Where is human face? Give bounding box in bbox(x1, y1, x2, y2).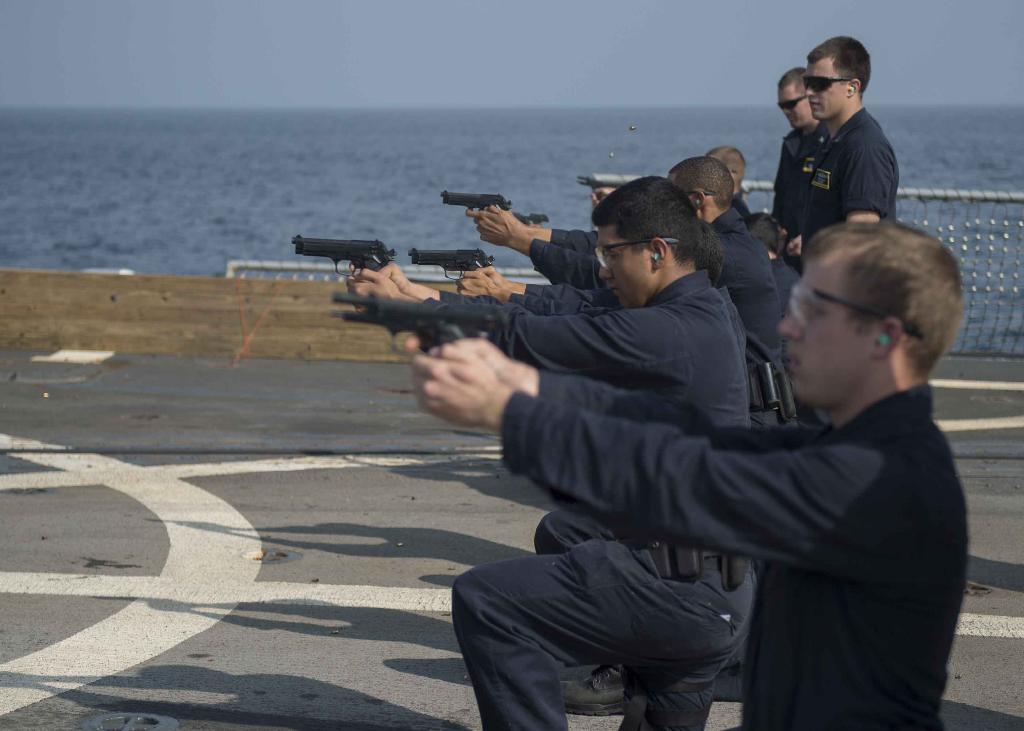
bbox(778, 81, 812, 130).
